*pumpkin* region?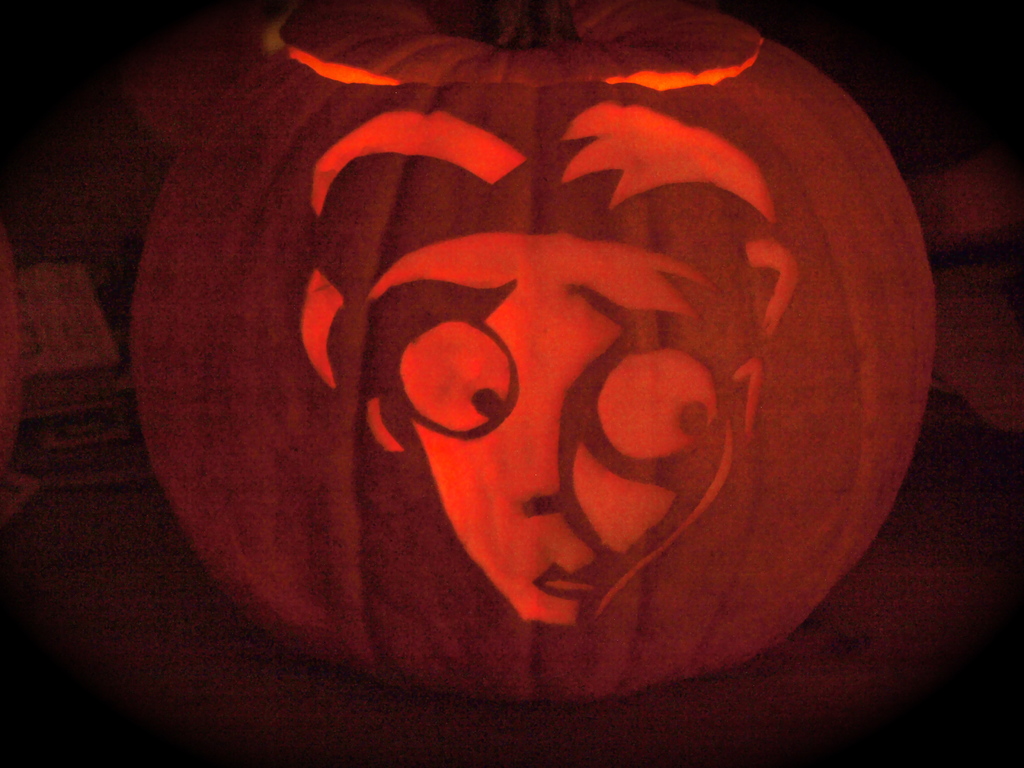
[x1=138, y1=0, x2=932, y2=693]
